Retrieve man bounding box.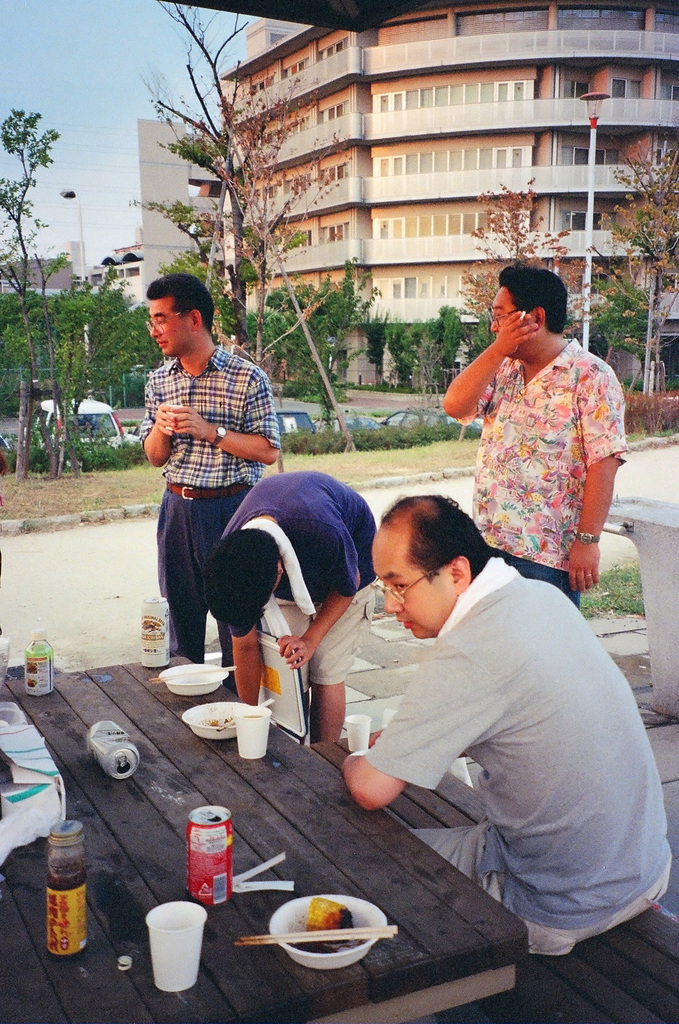
Bounding box: box(204, 466, 373, 743).
